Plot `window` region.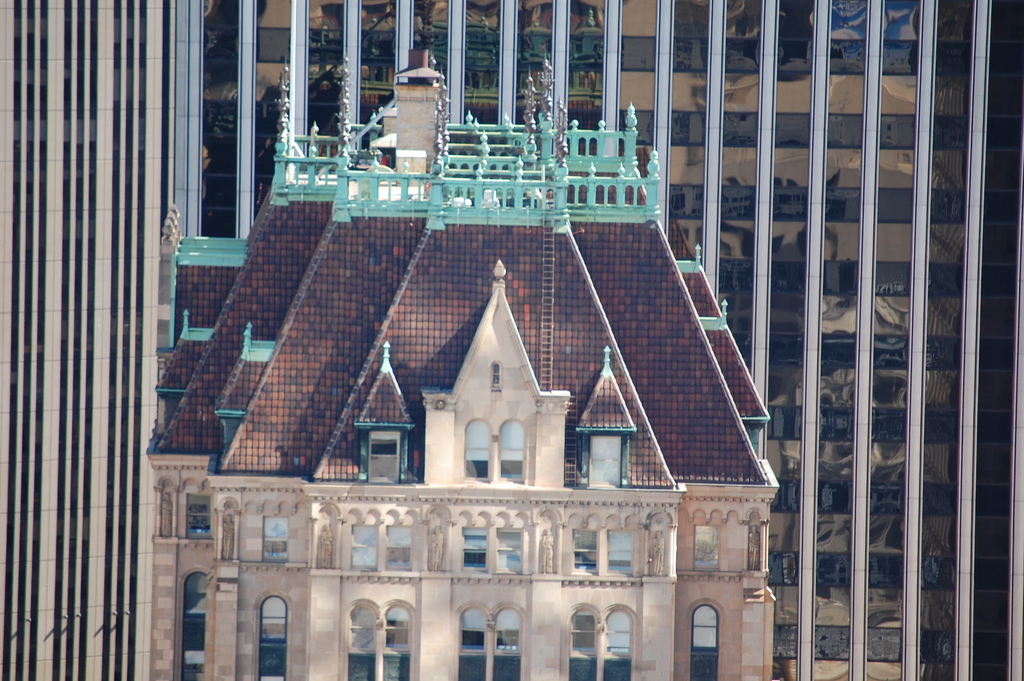
Plotted at detection(496, 418, 526, 480).
